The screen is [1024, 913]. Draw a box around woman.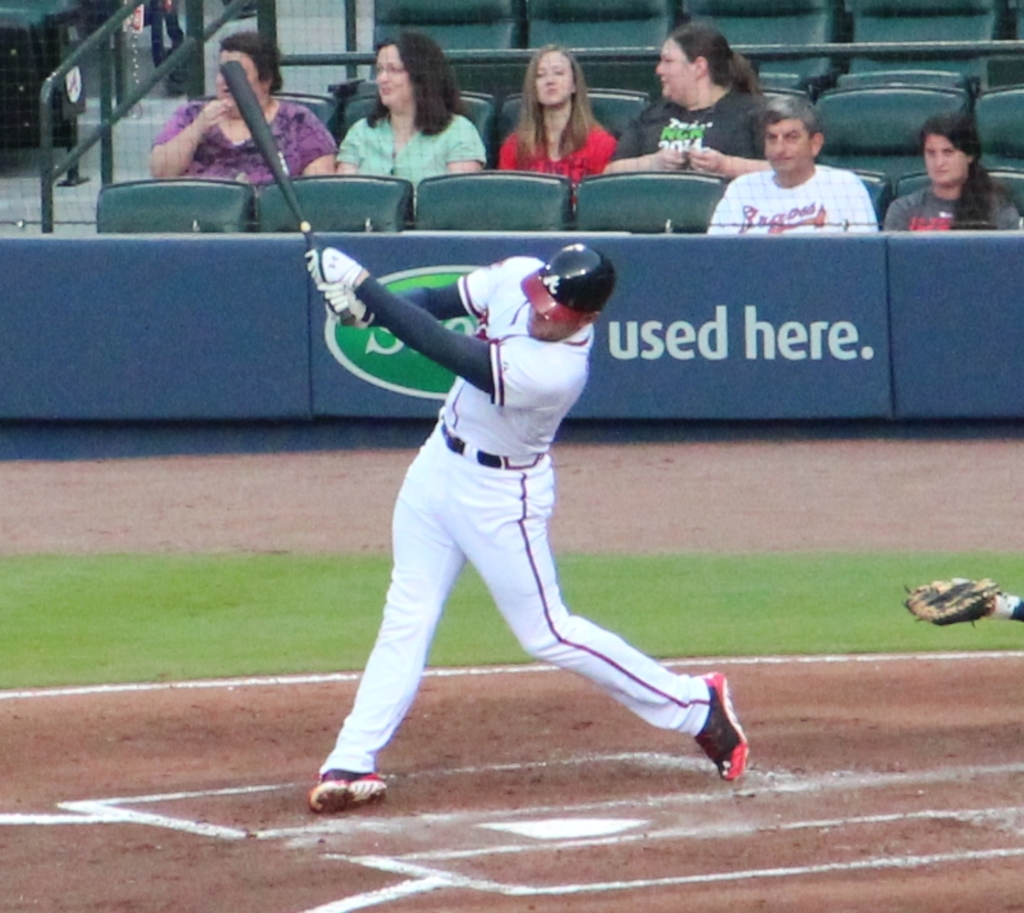
[x1=597, y1=23, x2=778, y2=175].
